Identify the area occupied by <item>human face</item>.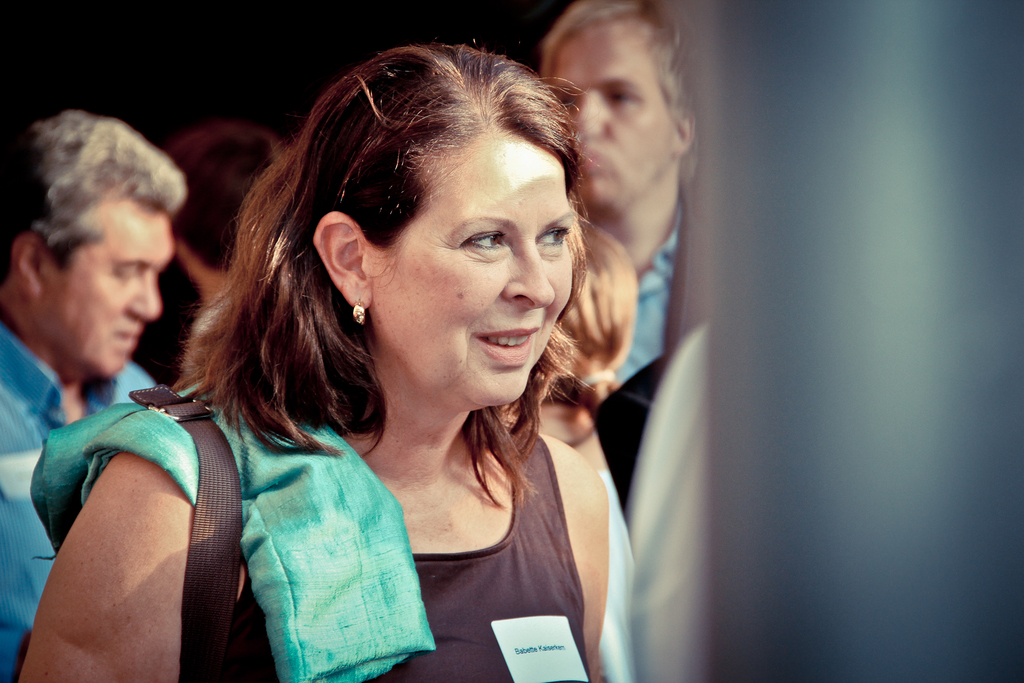
Area: x1=374, y1=135, x2=573, y2=398.
